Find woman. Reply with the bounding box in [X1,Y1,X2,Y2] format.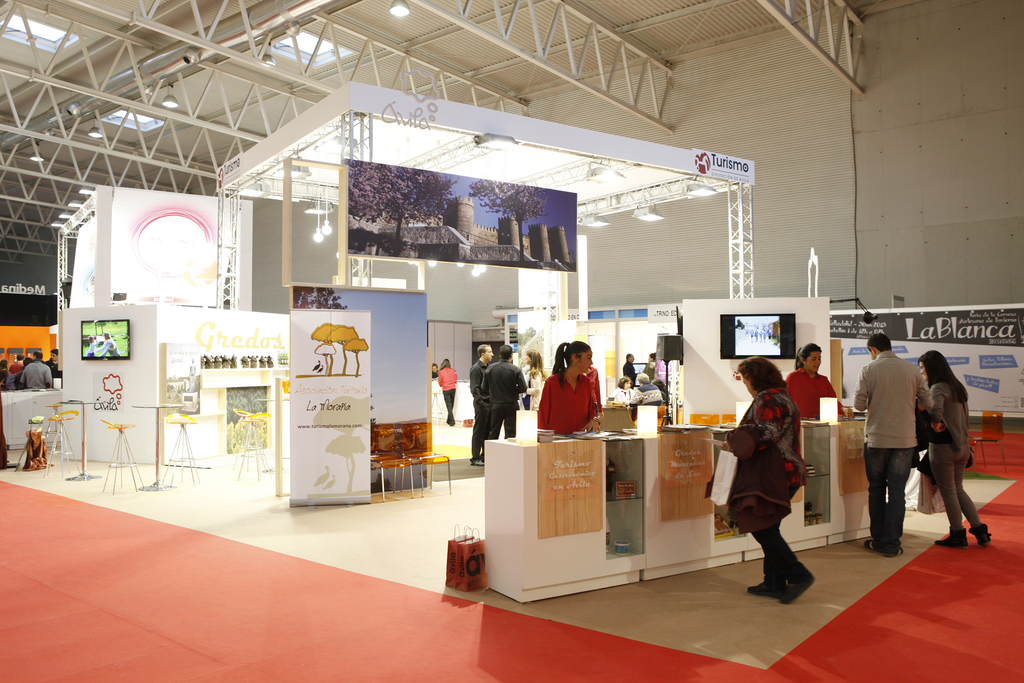
[918,348,994,552].
